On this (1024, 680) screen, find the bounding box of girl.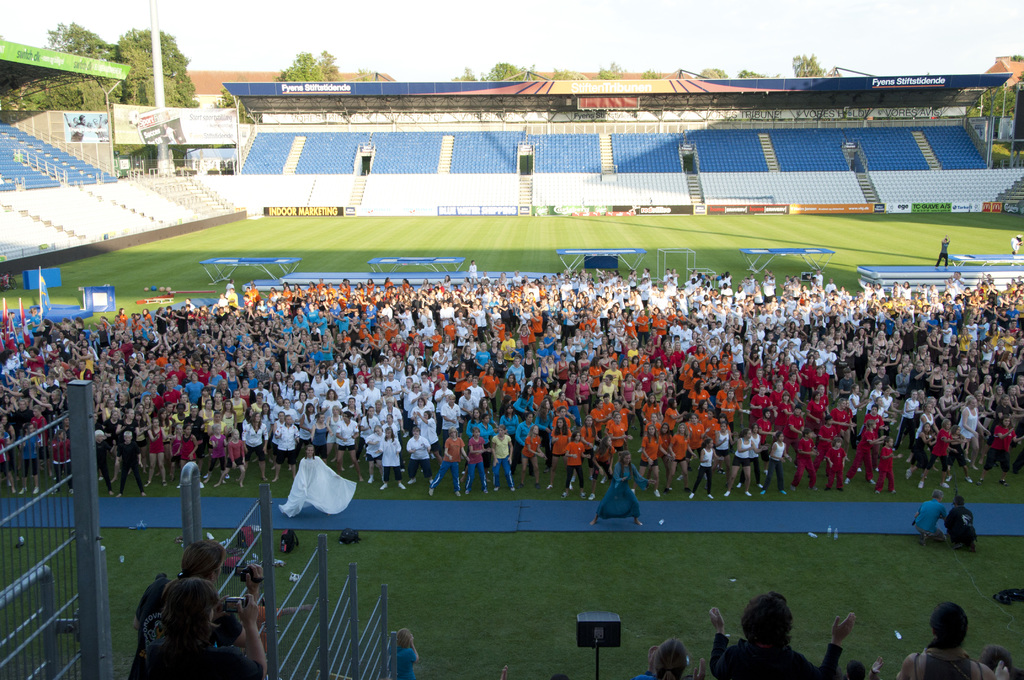
Bounding box: 520, 428, 545, 486.
